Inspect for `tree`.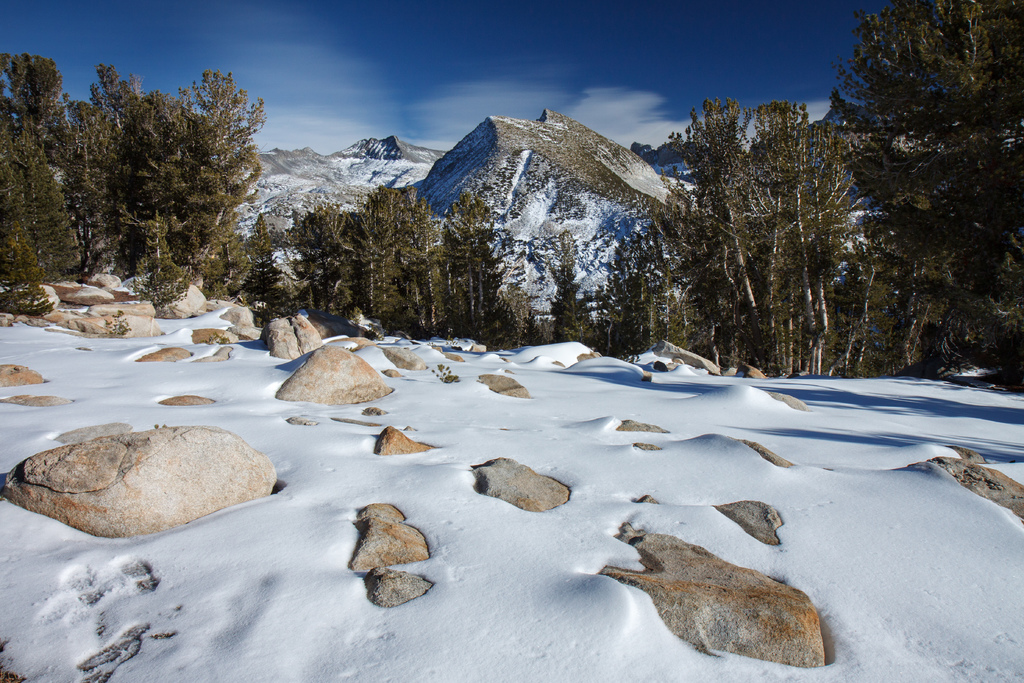
Inspection: BBox(0, 39, 266, 315).
